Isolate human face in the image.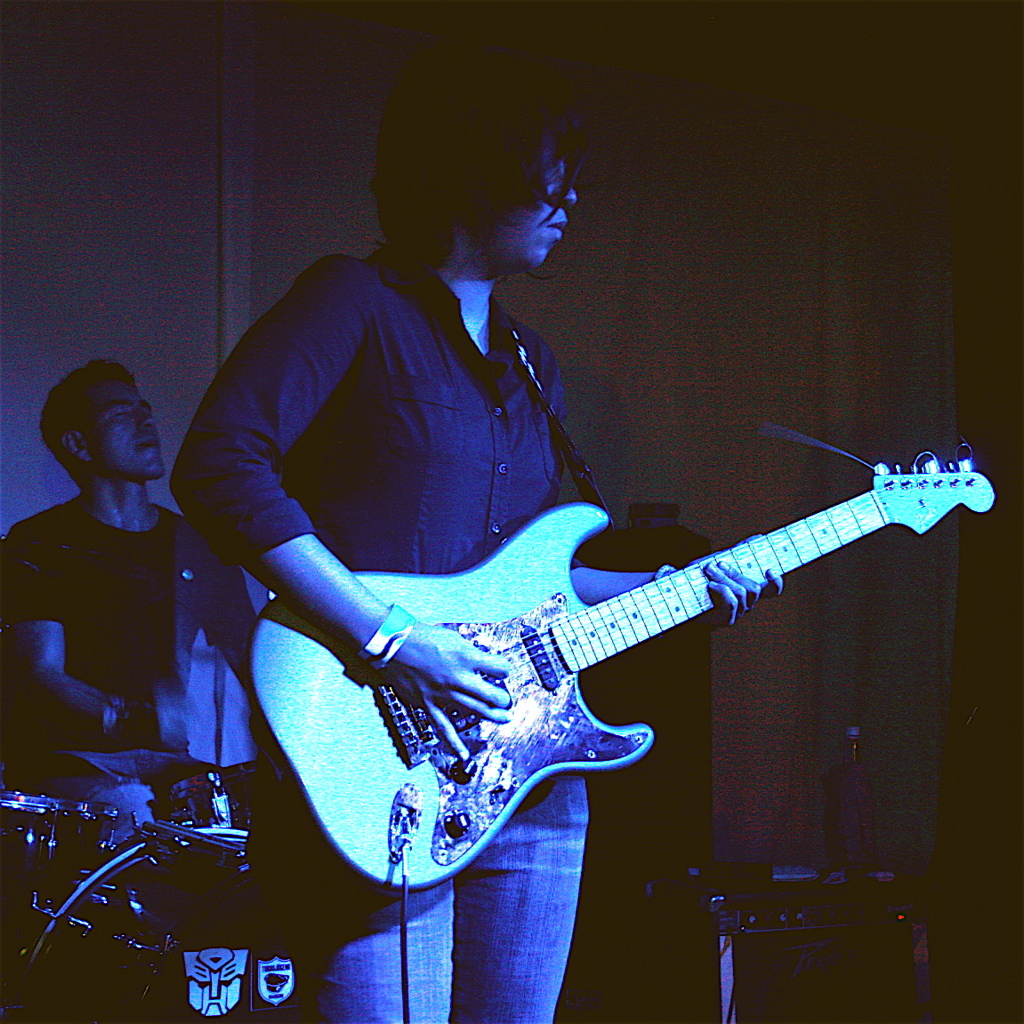
Isolated region: [482,139,572,272].
